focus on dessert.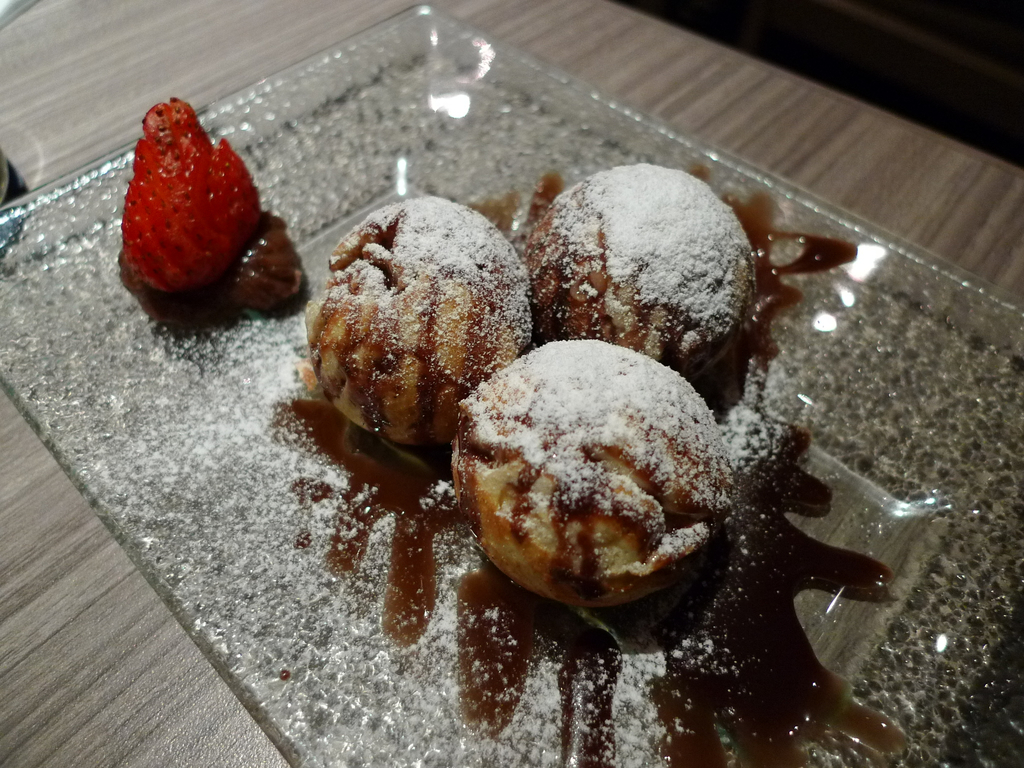
Focused at (left=312, top=193, right=538, bottom=444).
